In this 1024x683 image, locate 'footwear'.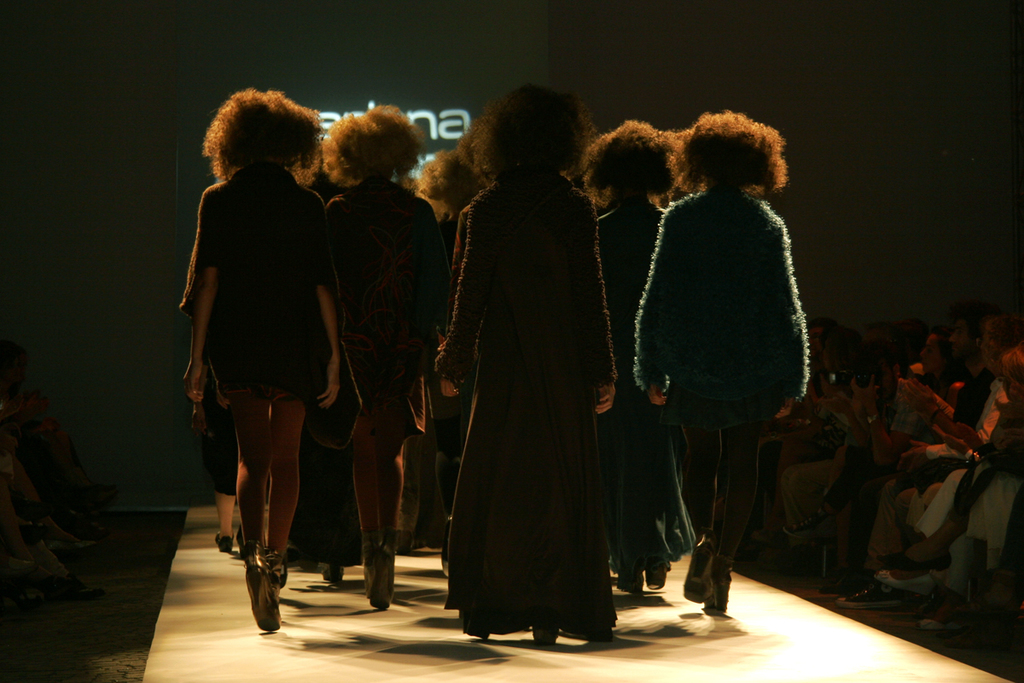
Bounding box: [367, 548, 395, 611].
